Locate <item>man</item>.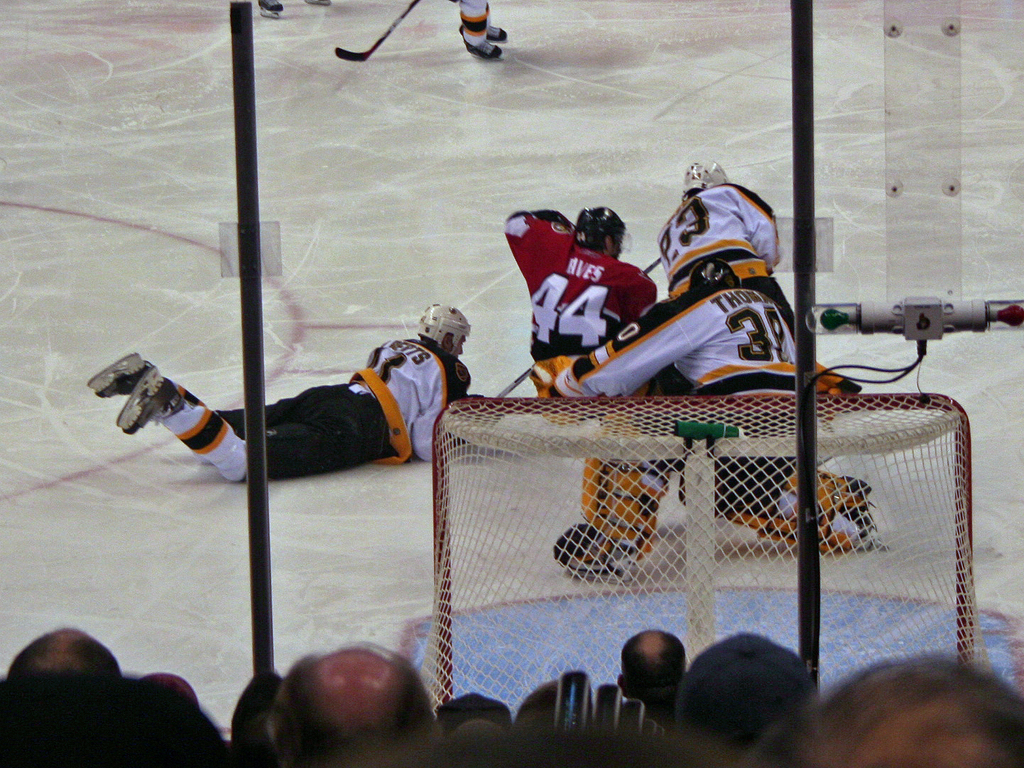
Bounding box: Rect(6, 627, 124, 678).
